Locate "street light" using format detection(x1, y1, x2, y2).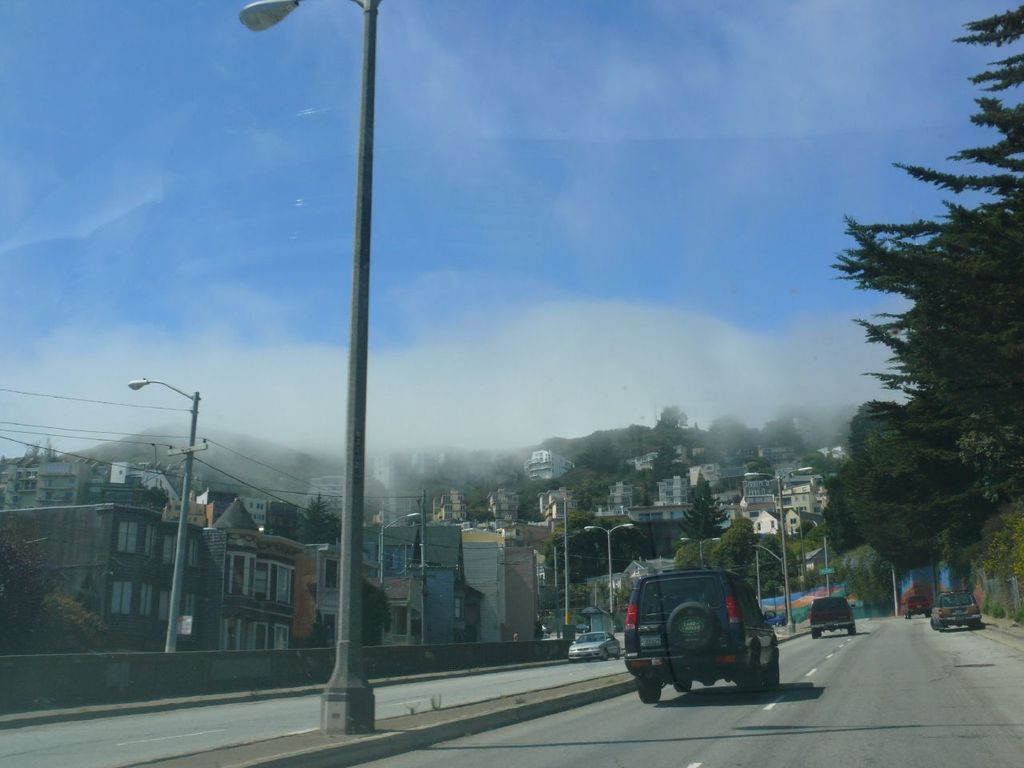
detection(128, 376, 196, 656).
